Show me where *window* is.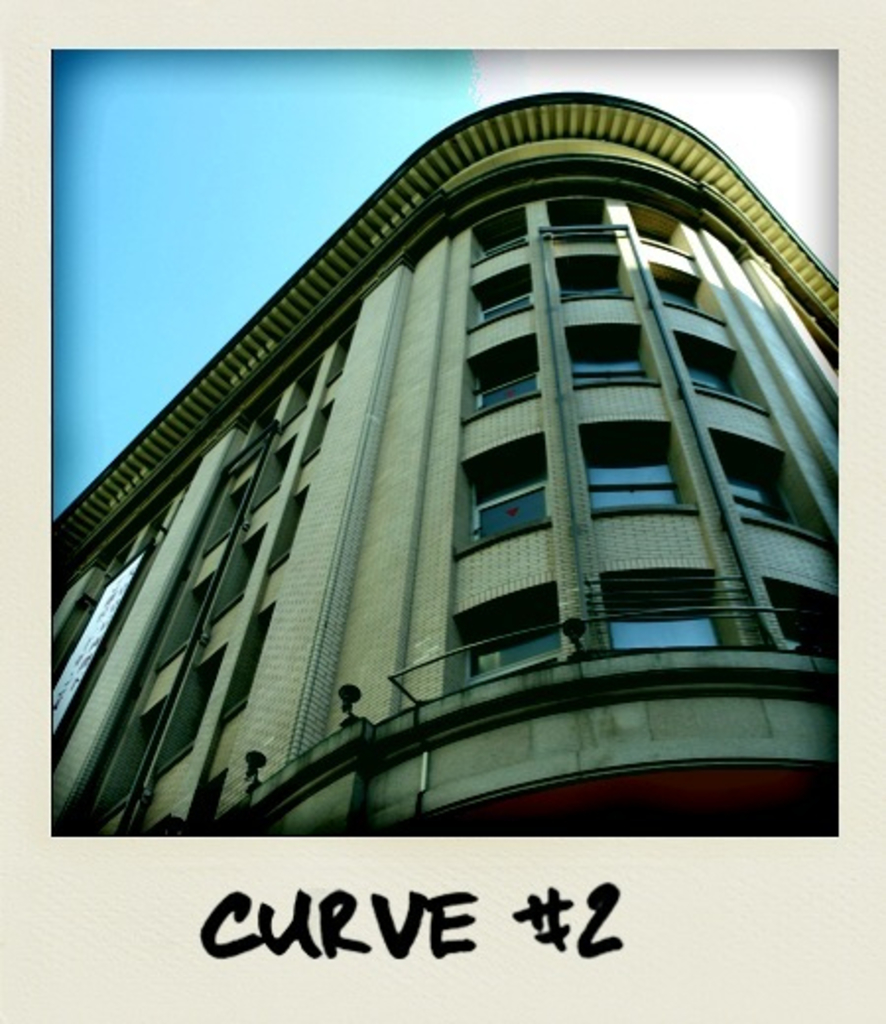
*window* is at select_region(461, 331, 543, 417).
